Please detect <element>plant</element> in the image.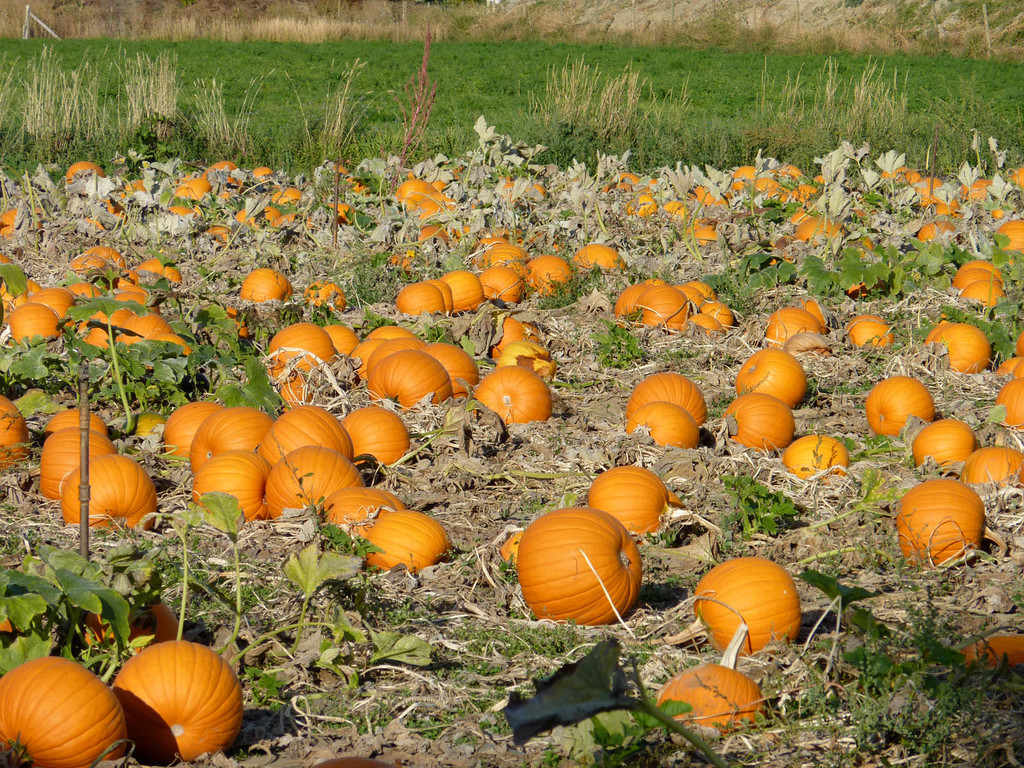
[0,482,437,767].
